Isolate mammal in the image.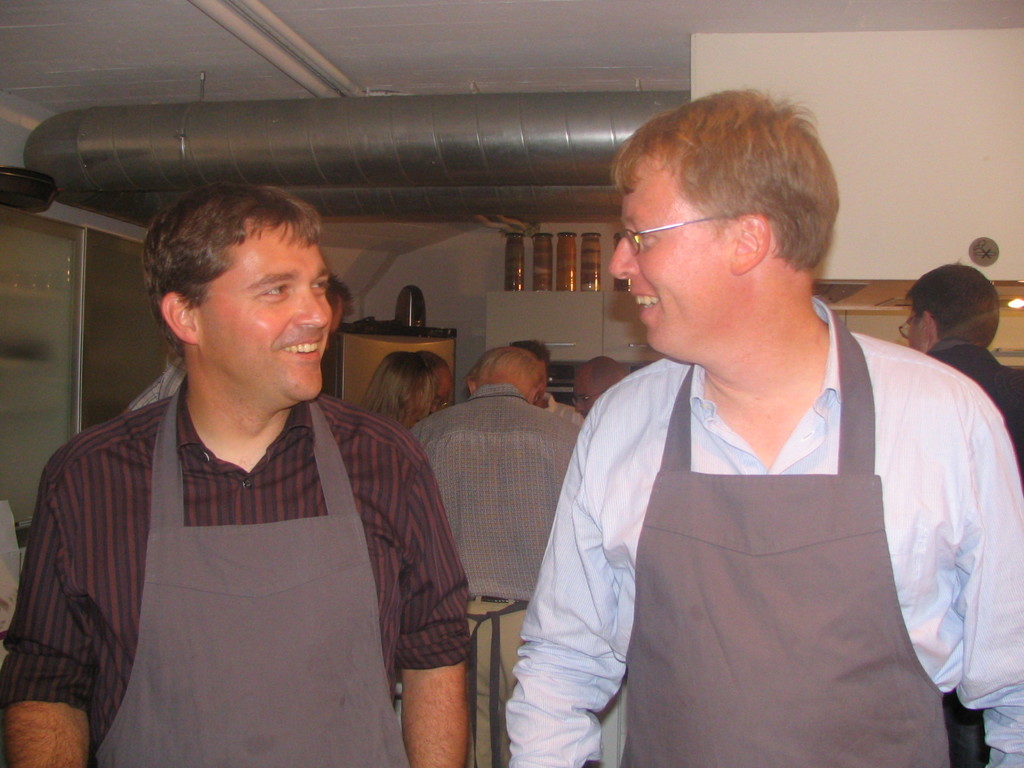
Isolated region: BBox(445, 148, 1008, 767).
